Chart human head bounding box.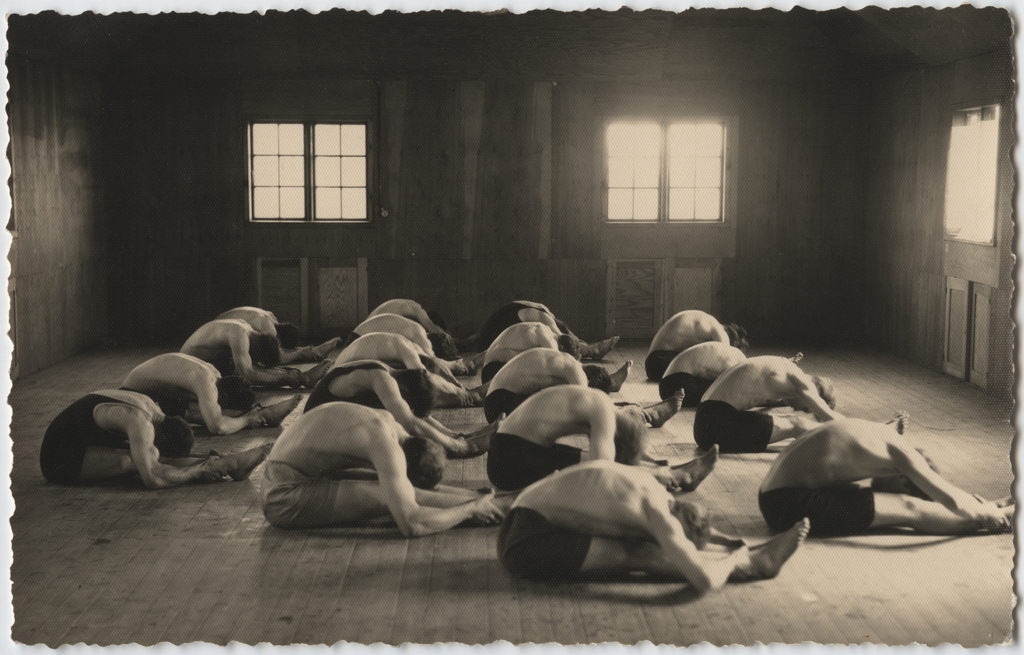
Charted: [left=615, top=408, right=643, bottom=455].
